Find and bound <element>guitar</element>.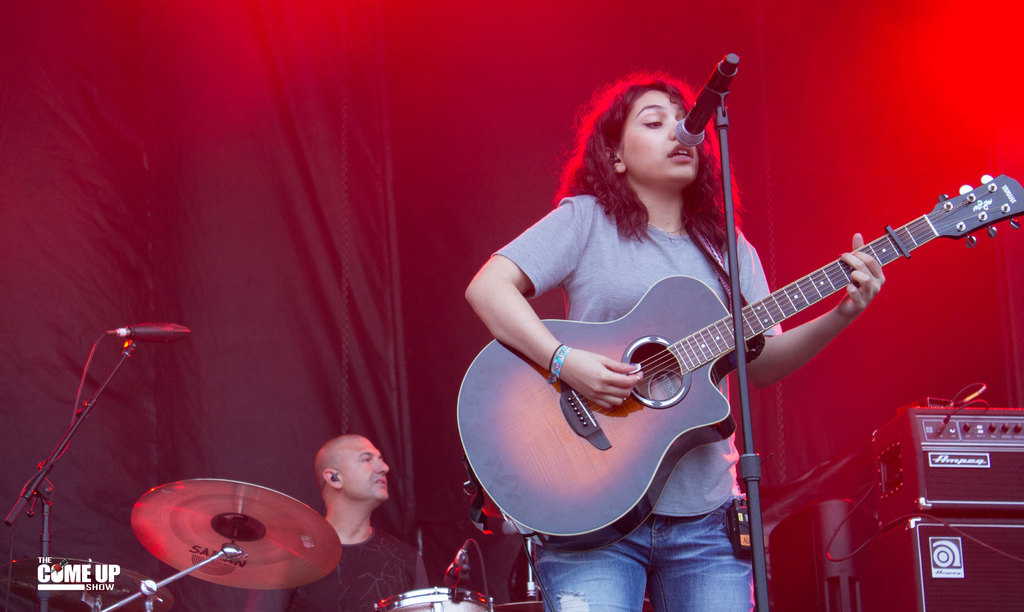
Bound: bbox(454, 176, 1023, 550).
